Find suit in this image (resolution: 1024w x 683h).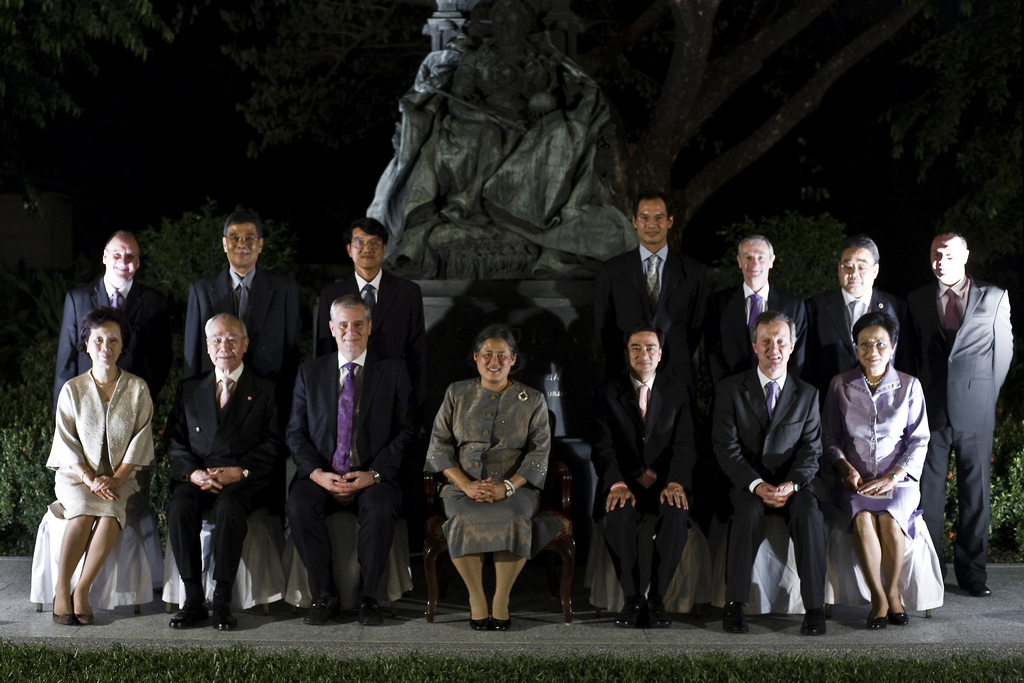
706:283:814:390.
